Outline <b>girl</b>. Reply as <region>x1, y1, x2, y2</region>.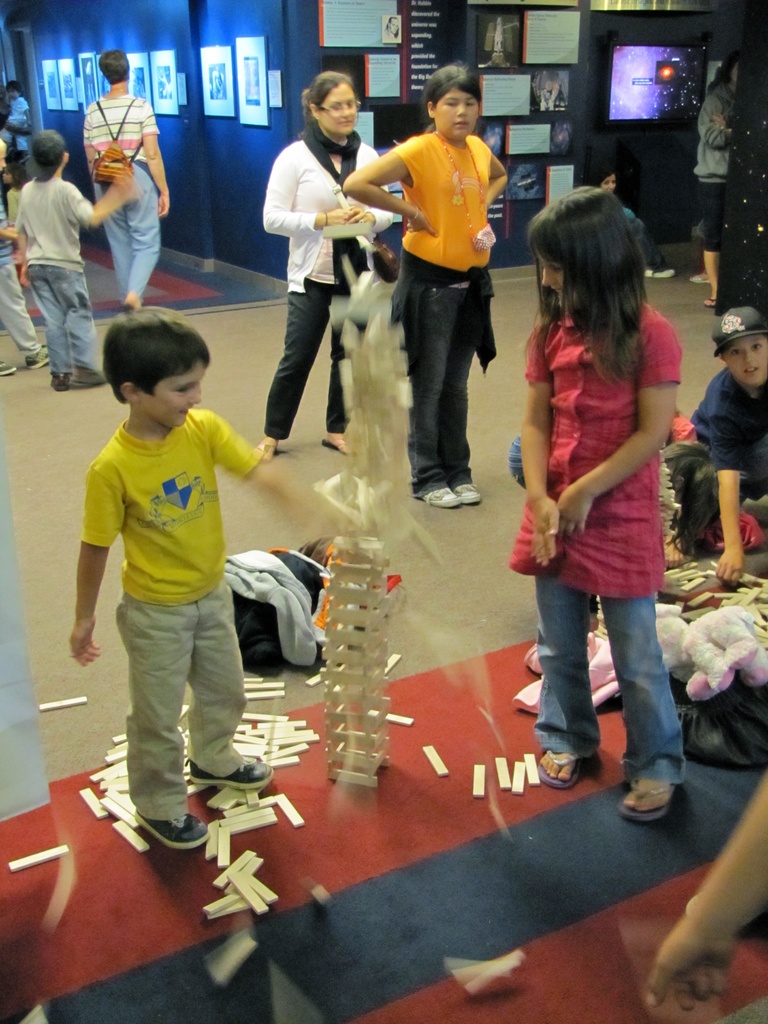
<region>500, 190, 676, 827</region>.
